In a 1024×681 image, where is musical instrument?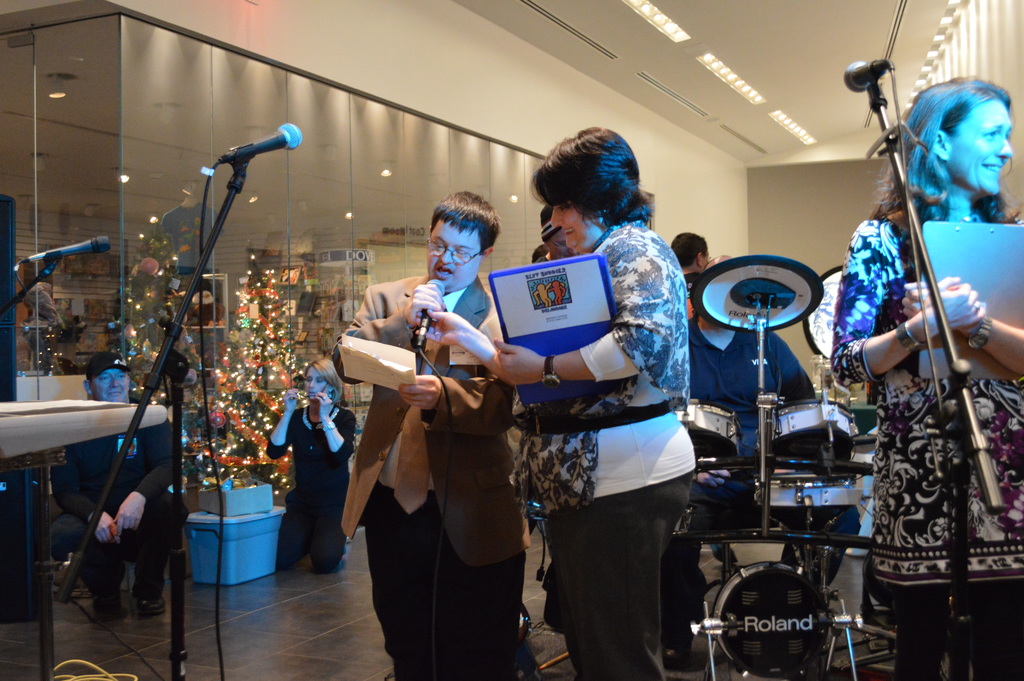
(left=669, top=402, right=741, bottom=480).
